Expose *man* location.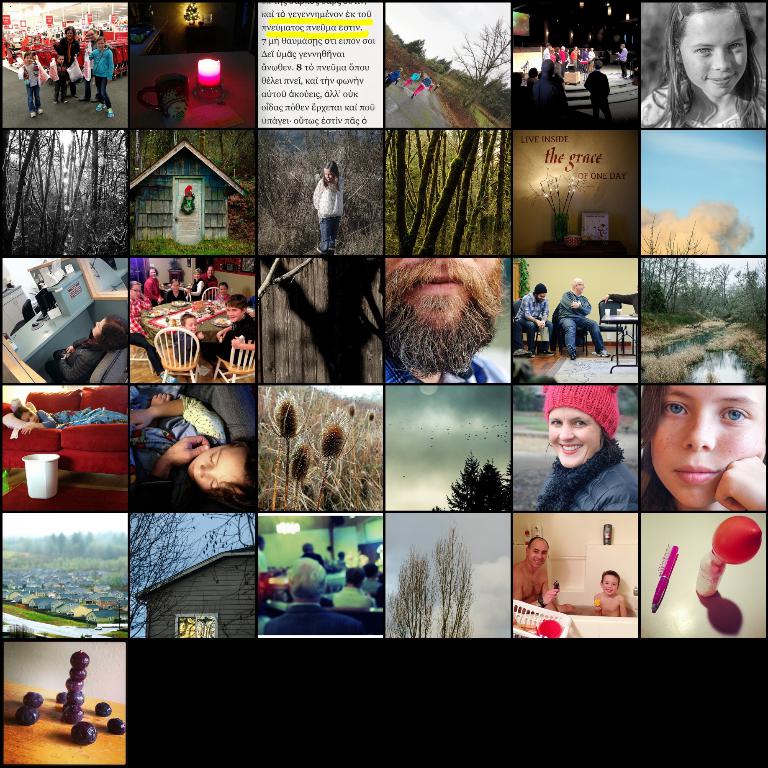
Exposed at {"x1": 78, "y1": 28, "x2": 113, "y2": 101}.
